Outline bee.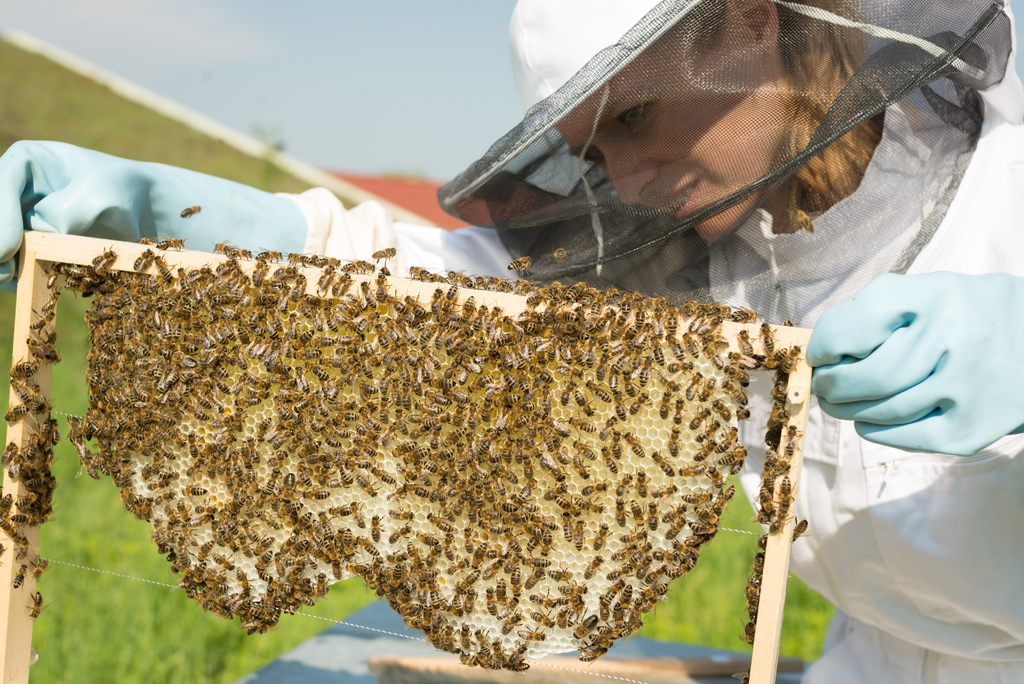
Outline: detection(458, 623, 474, 651).
